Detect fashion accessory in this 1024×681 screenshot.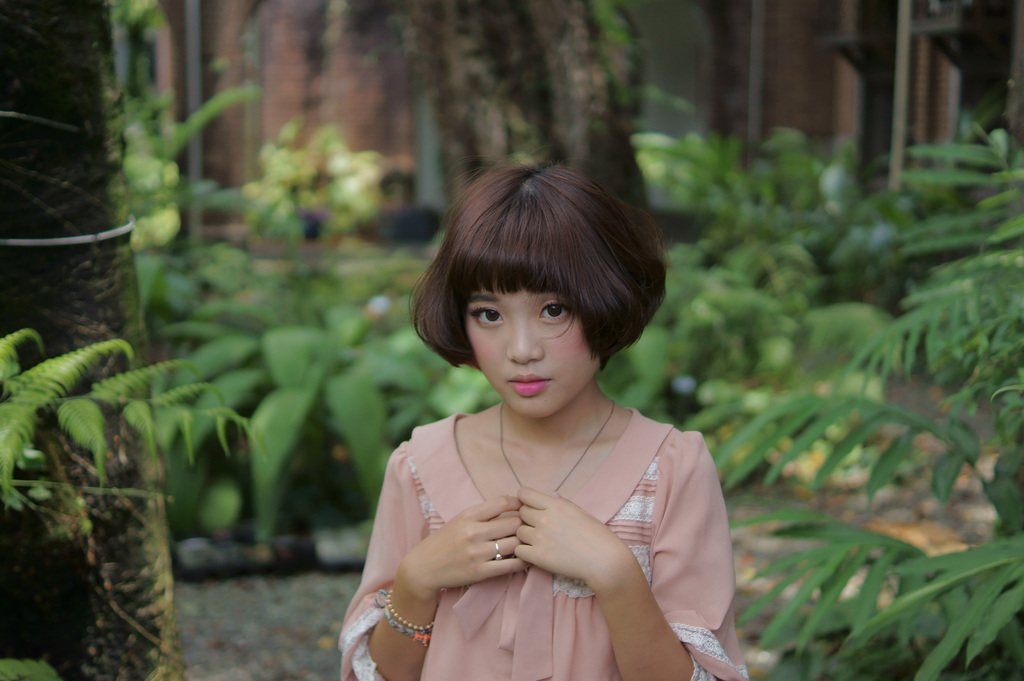
Detection: x1=490, y1=536, x2=505, y2=561.
